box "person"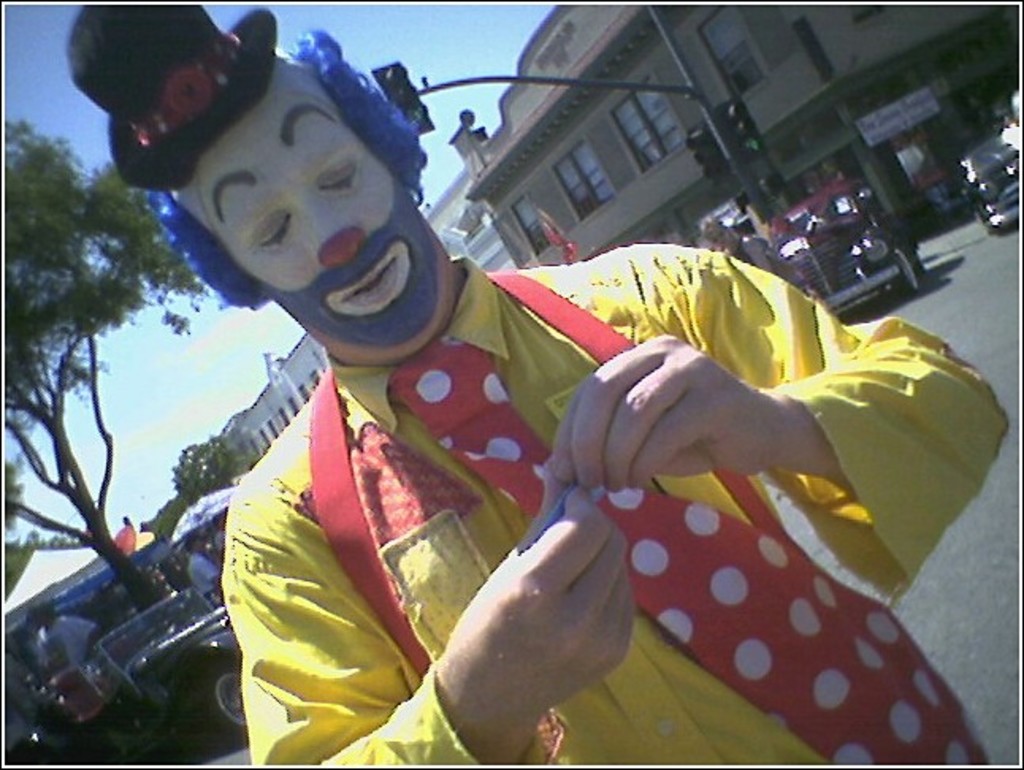
crop(705, 220, 826, 306)
